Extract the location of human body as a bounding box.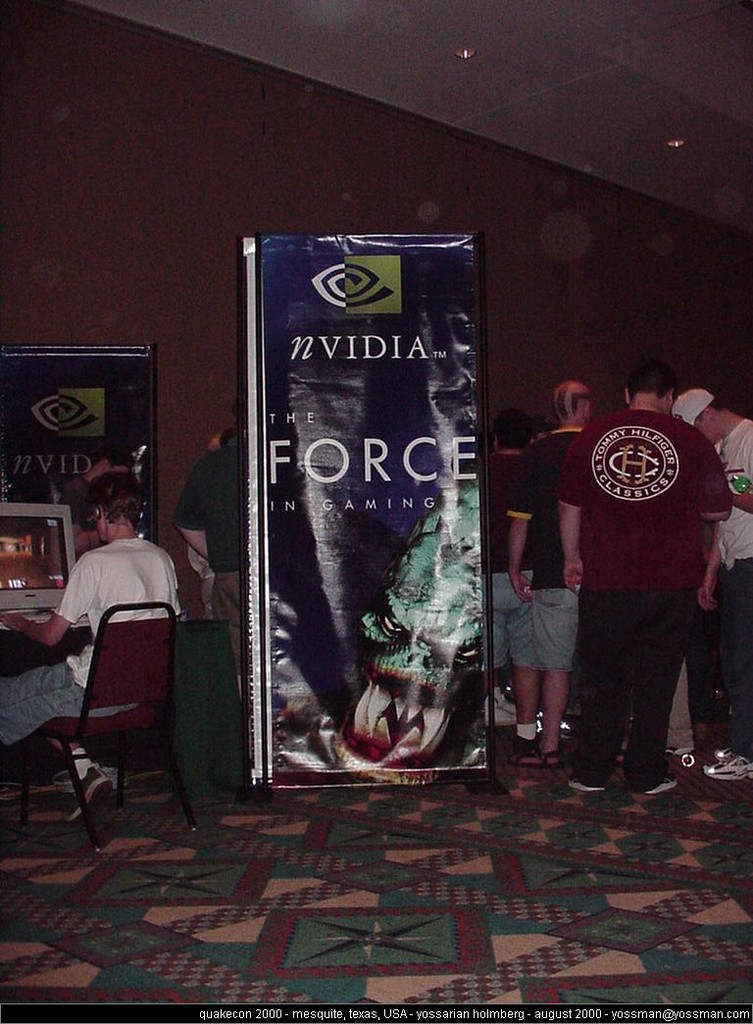
662, 660, 697, 761.
